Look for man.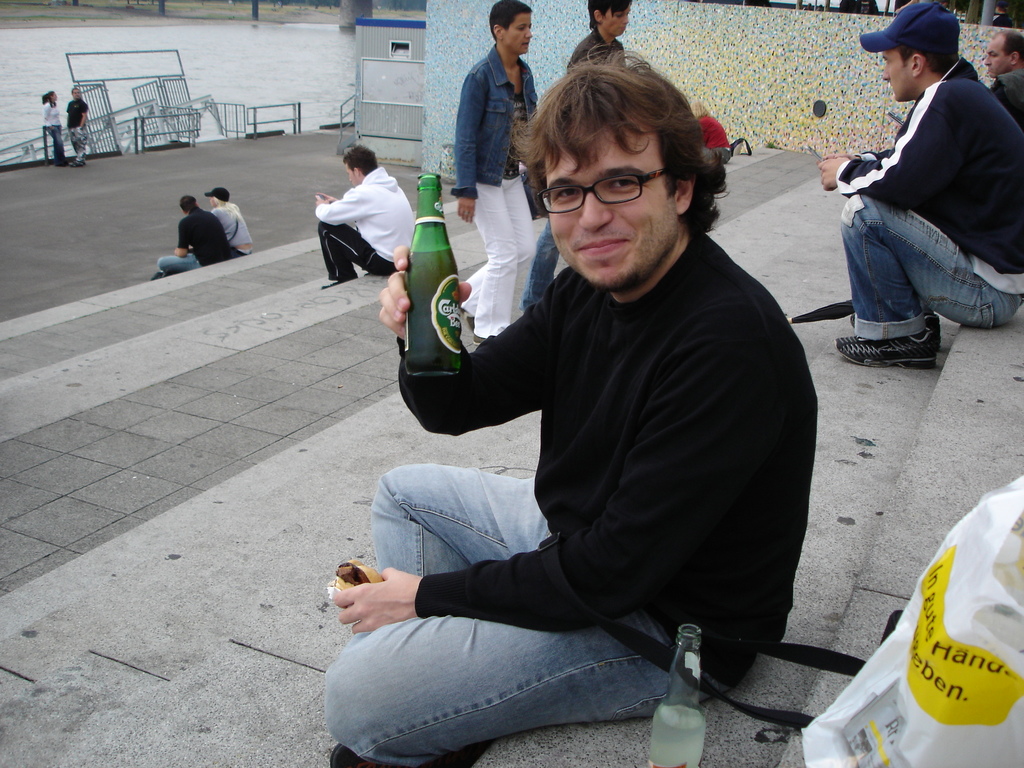
Found: <region>316, 48, 822, 767</region>.
